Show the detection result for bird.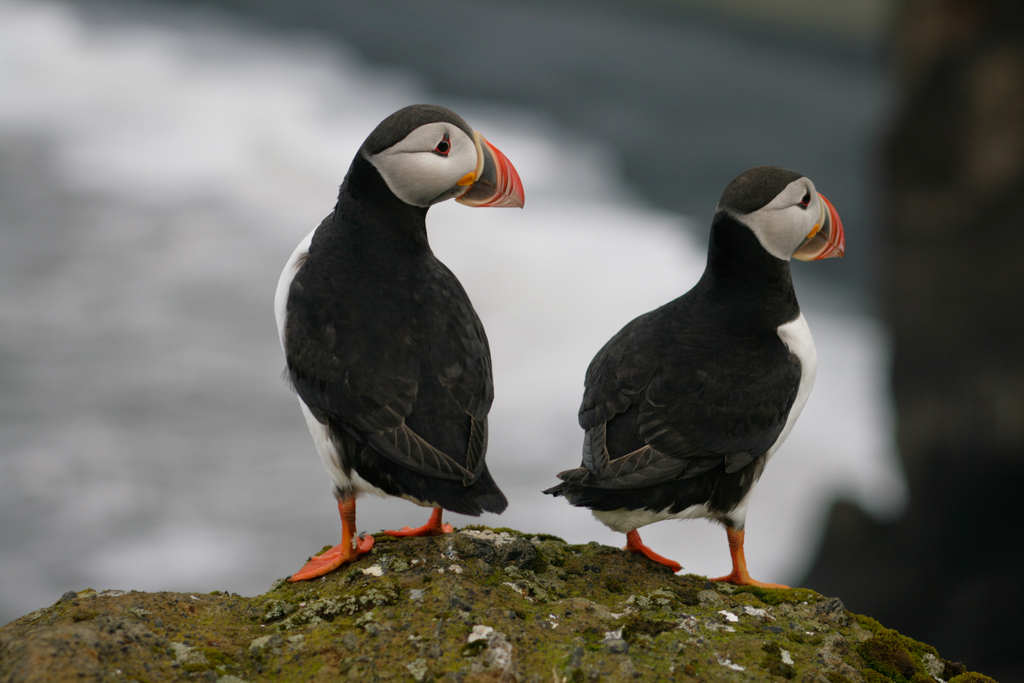
bbox(265, 110, 538, 579).
